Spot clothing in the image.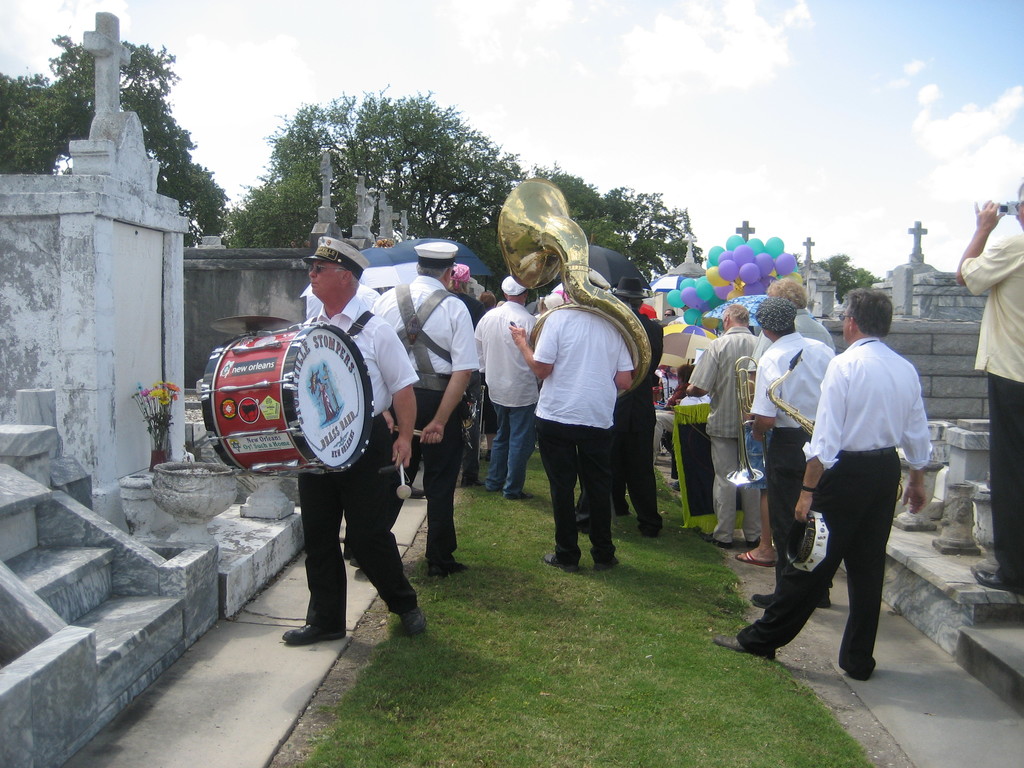
clothing found at {"left": 535, "top": 422, "right": 616, "bottom": 565}.
